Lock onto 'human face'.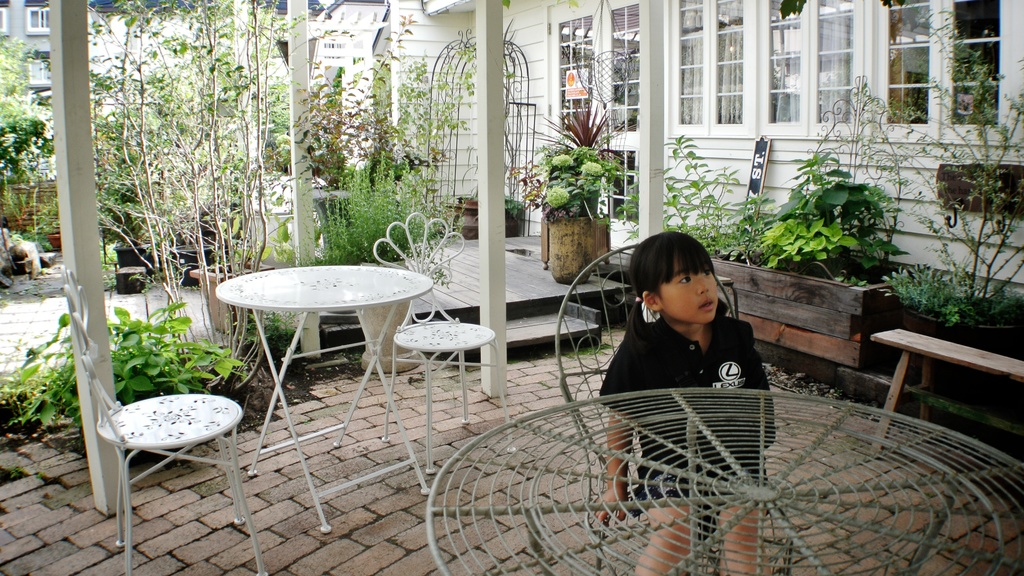
Locked: (660, 265, 722, 322).
